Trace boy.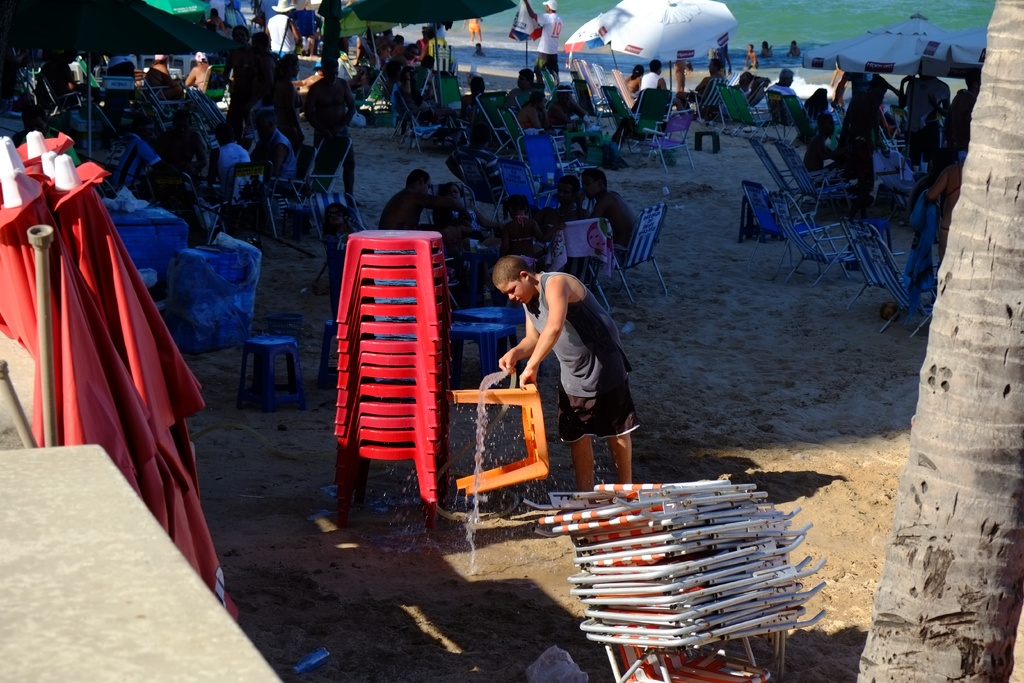
Traced to <region>496, 255, 641, 497</region>.
